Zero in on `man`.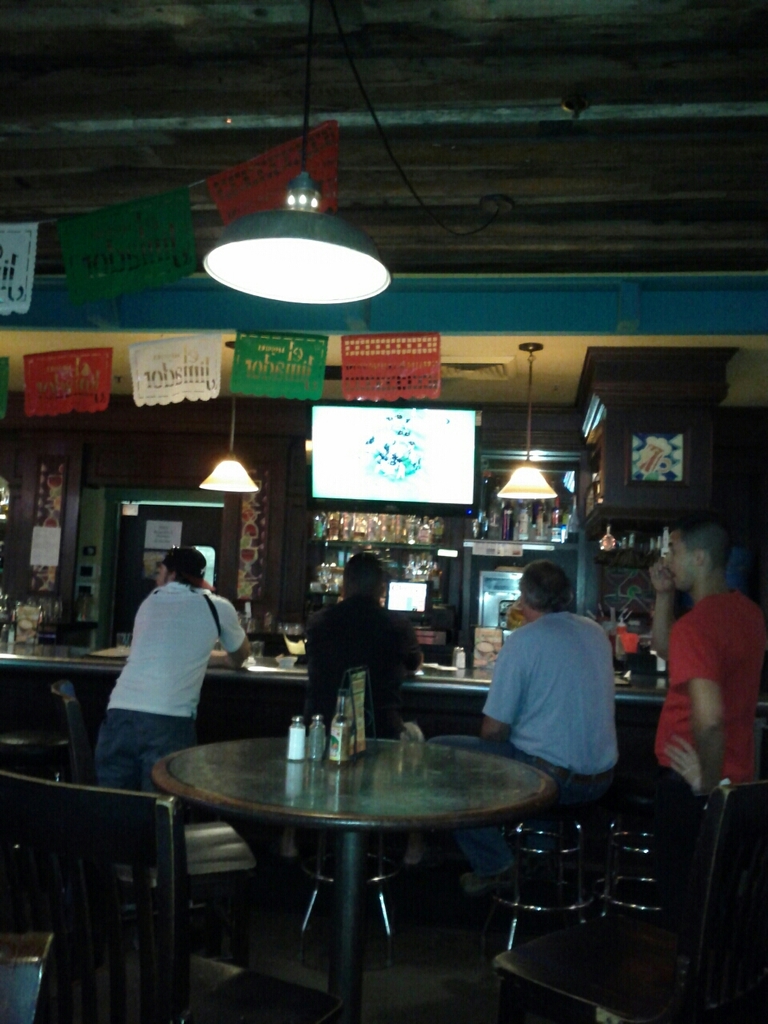
Zeroed in: {"left": 86, "top": 553, "right": 238, "bottom": 782}.
